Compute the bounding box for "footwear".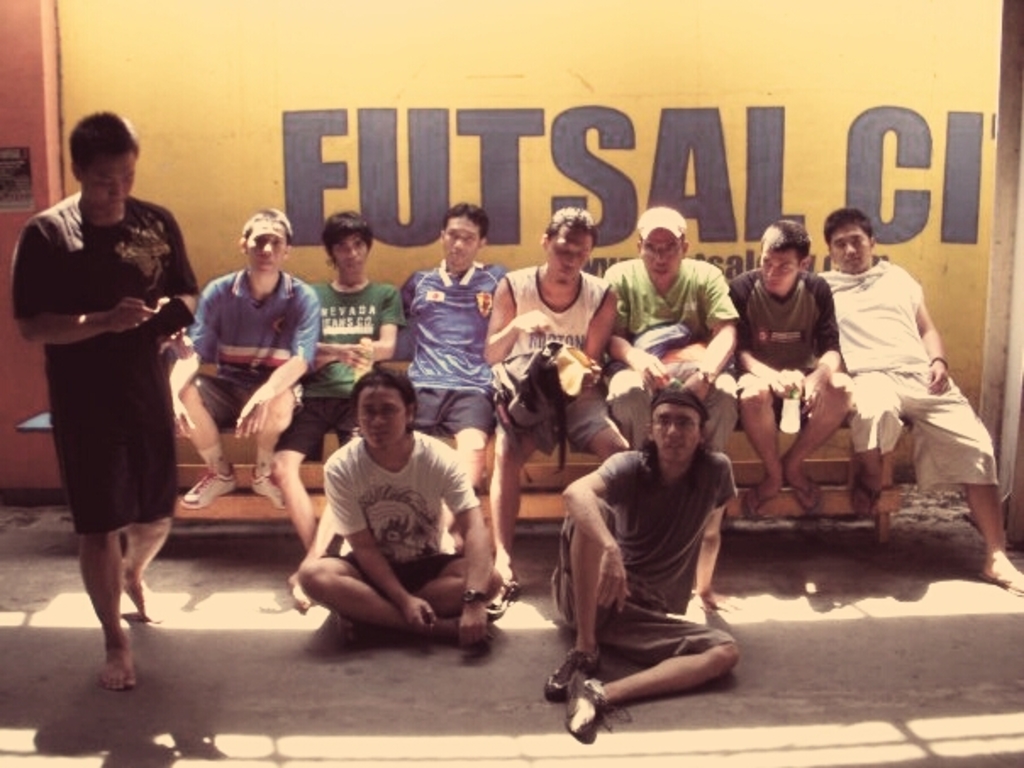
region(849, 468, 882, 522).
